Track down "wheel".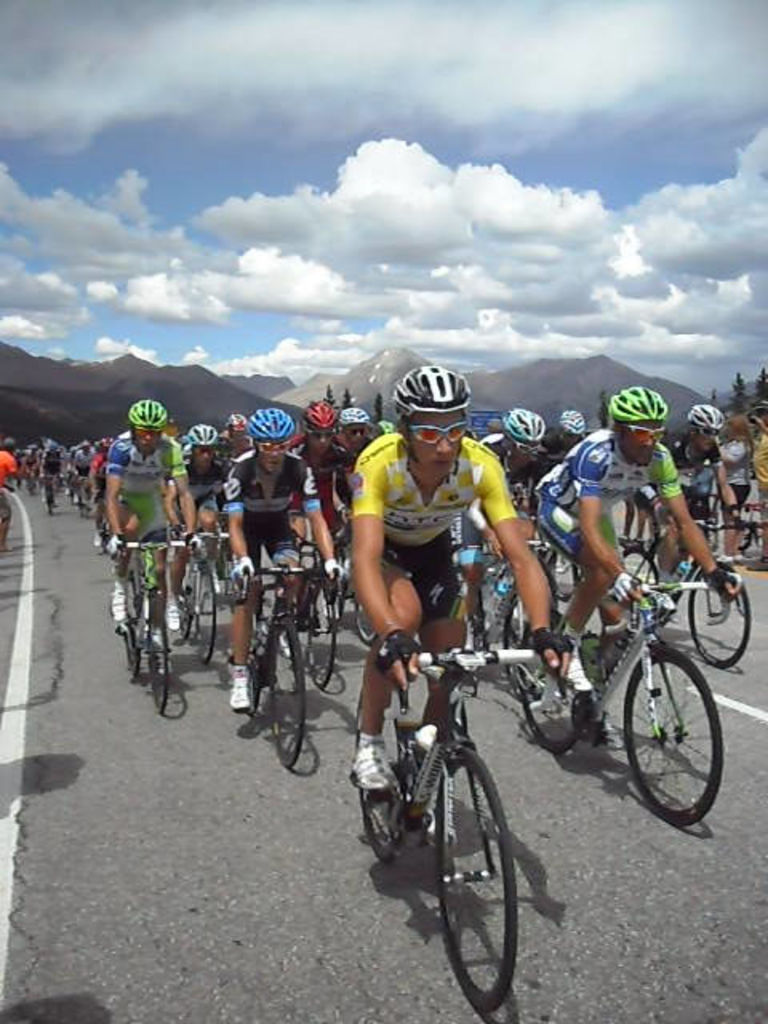
Tracked to 624, 544, 658, 586.
